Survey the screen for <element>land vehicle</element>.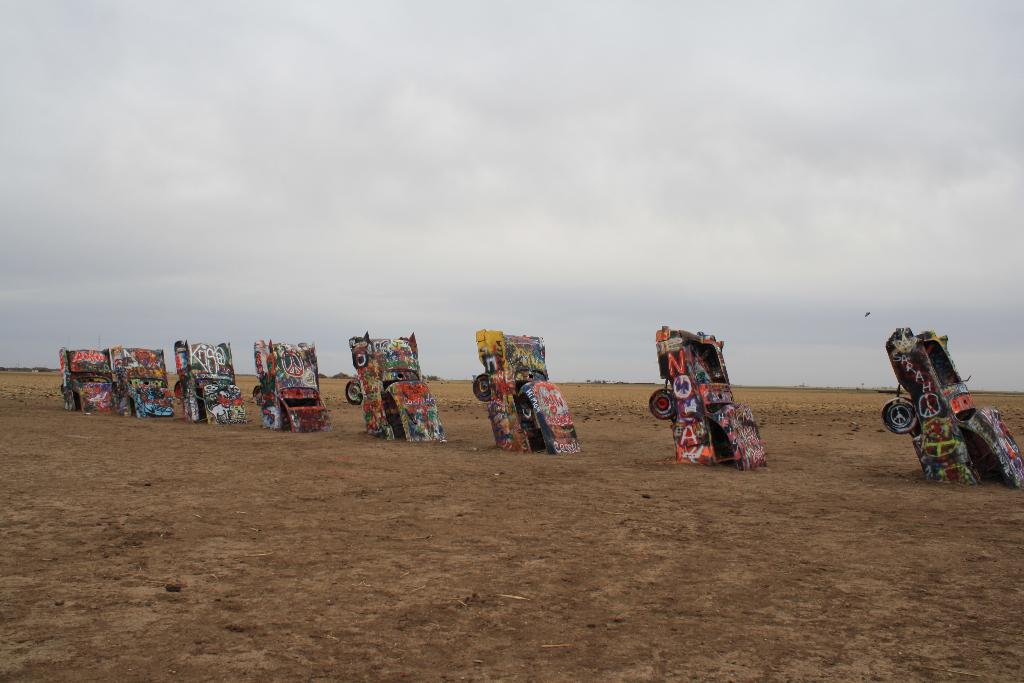
Survey found: [58, 349, 109, 413].
